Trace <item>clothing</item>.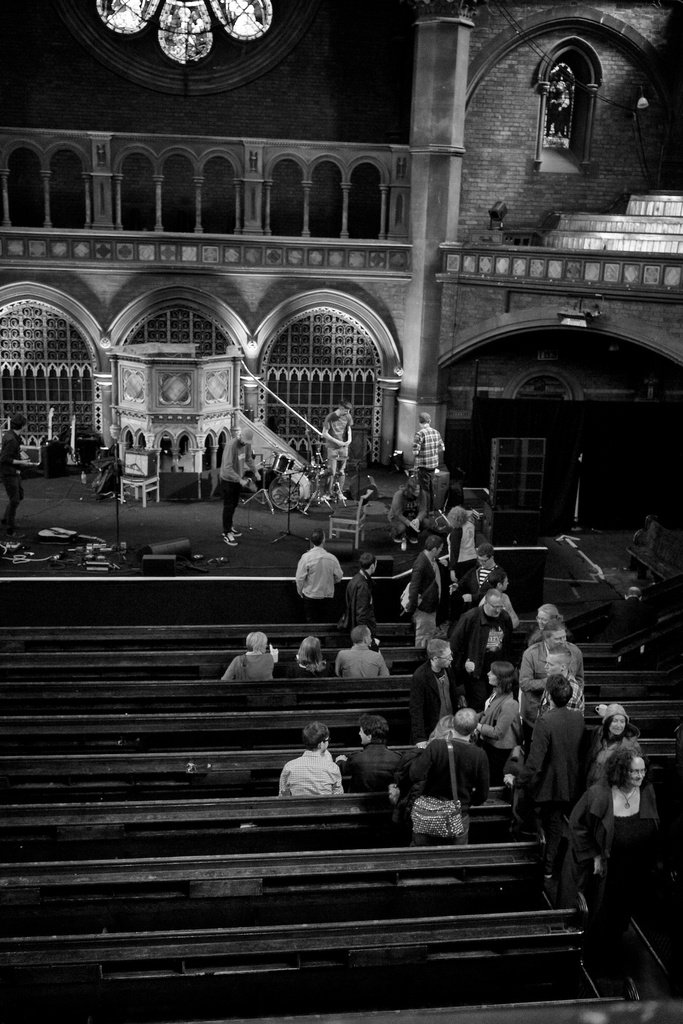
Traced to 449:522:482:582.
